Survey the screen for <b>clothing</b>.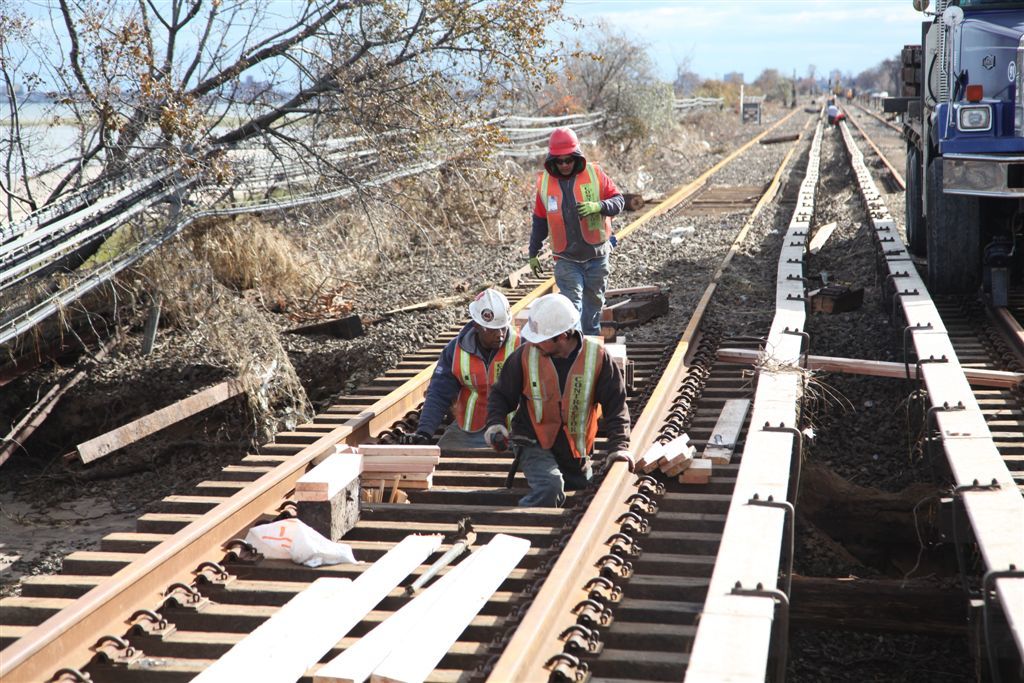
Survey found: [543, 124, 580, 152].
